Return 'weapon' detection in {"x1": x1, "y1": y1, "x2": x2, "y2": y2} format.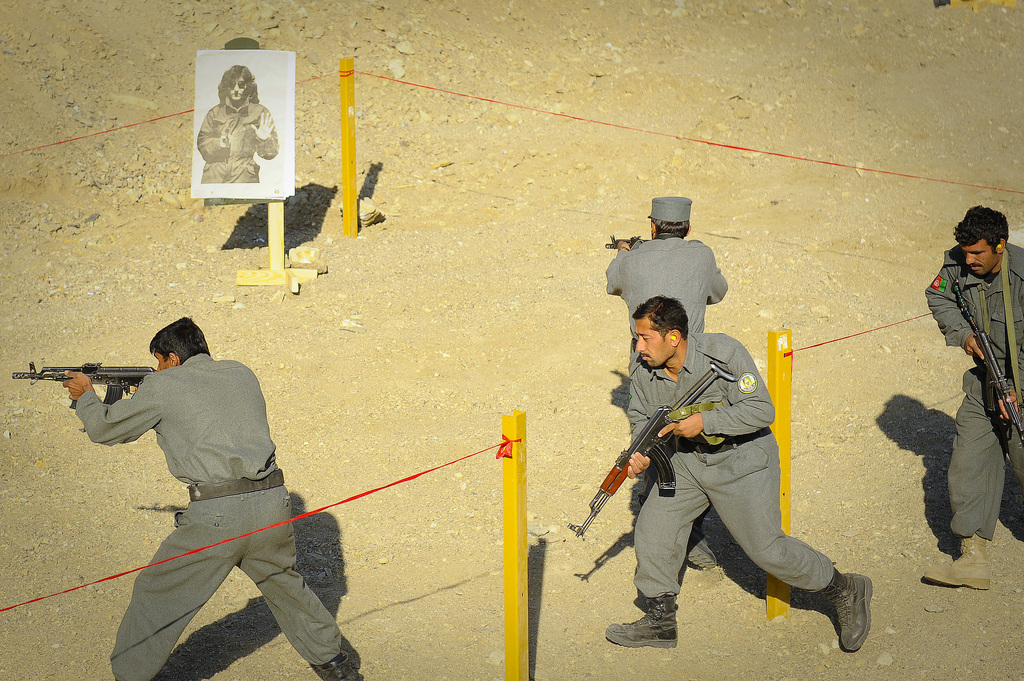
{"x1": 957, "y1": 276, "x2": 1023, "y2": 442}.
